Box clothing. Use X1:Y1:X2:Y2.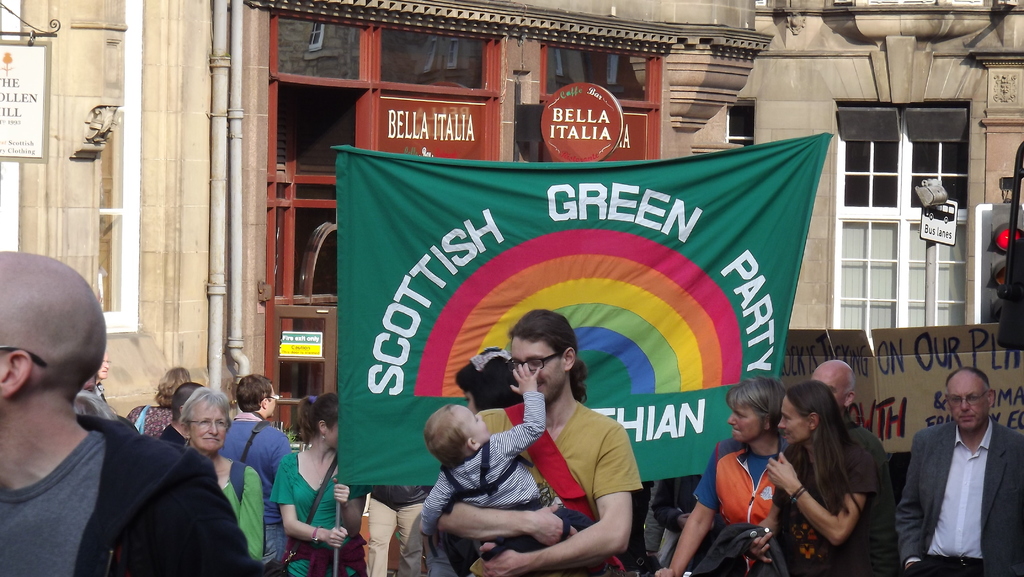
360:485:432:576.
